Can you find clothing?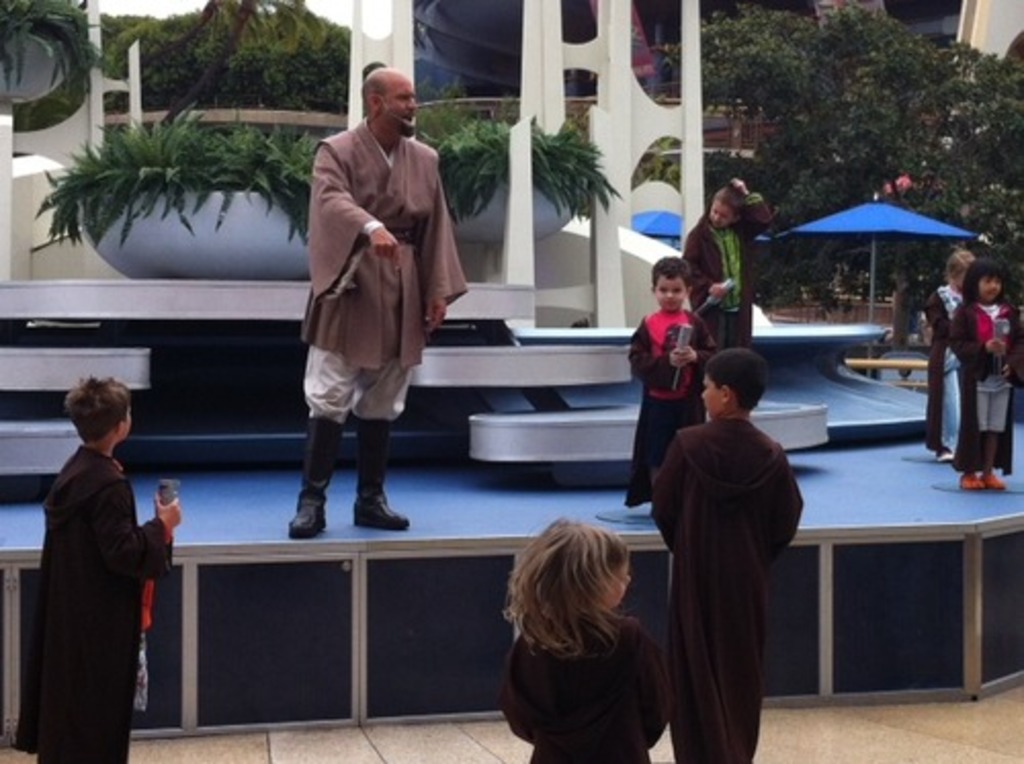
Yes, bounding box: BBox(645, 371, 809, 746).
